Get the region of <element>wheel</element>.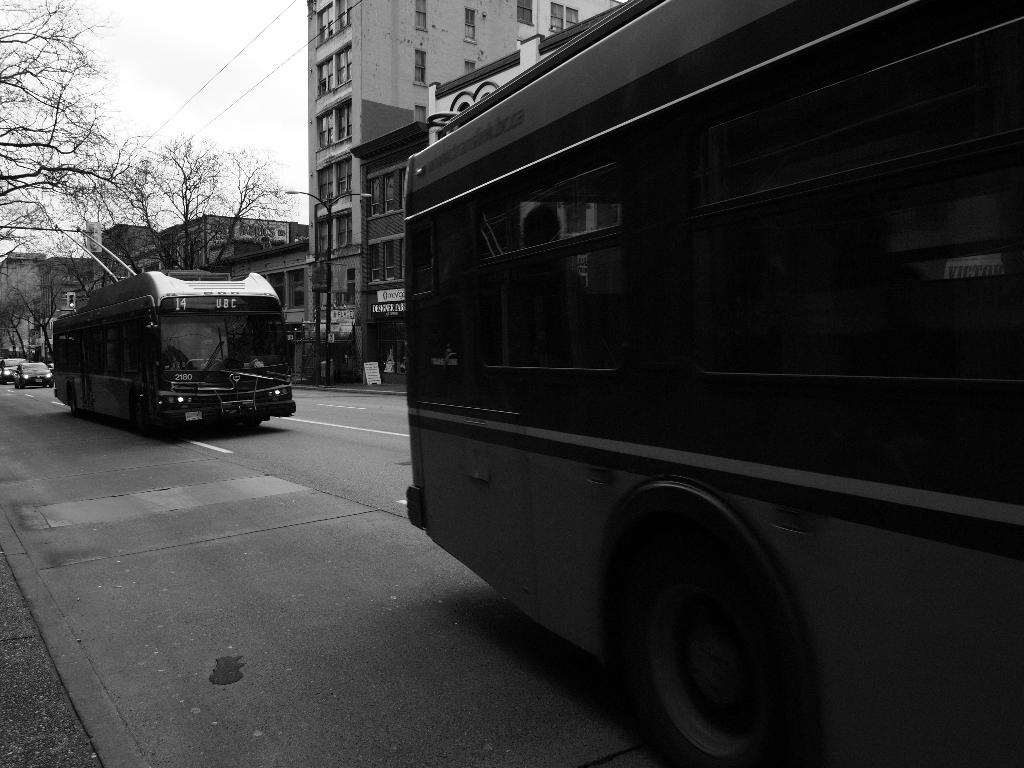
l=49, t=382, r=59, b=388.
